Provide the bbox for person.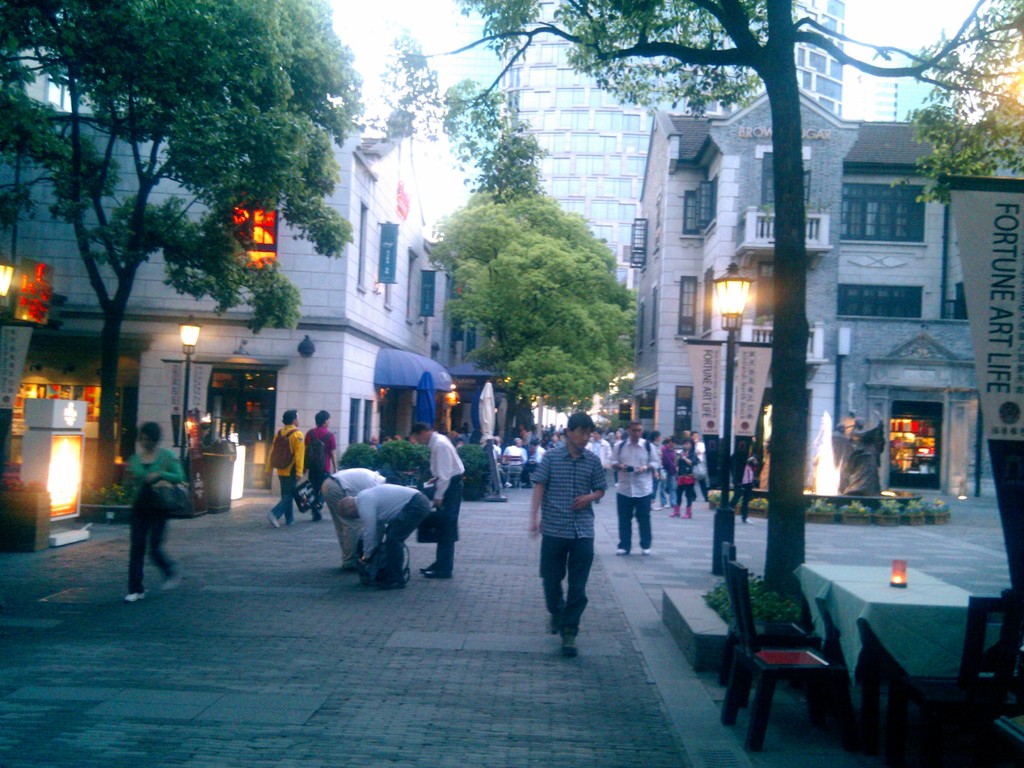
{"left": 521, "top": 438, "right": 549, "bottom": 490}.
